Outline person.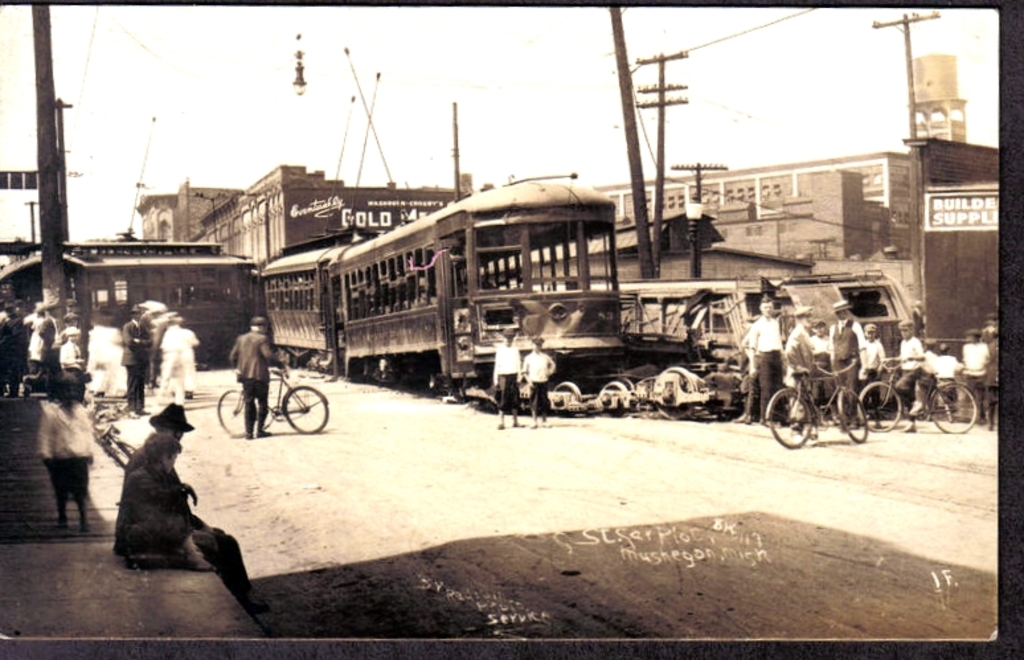
Outline: x1=50 y1=312 x2=83 y2=378.
